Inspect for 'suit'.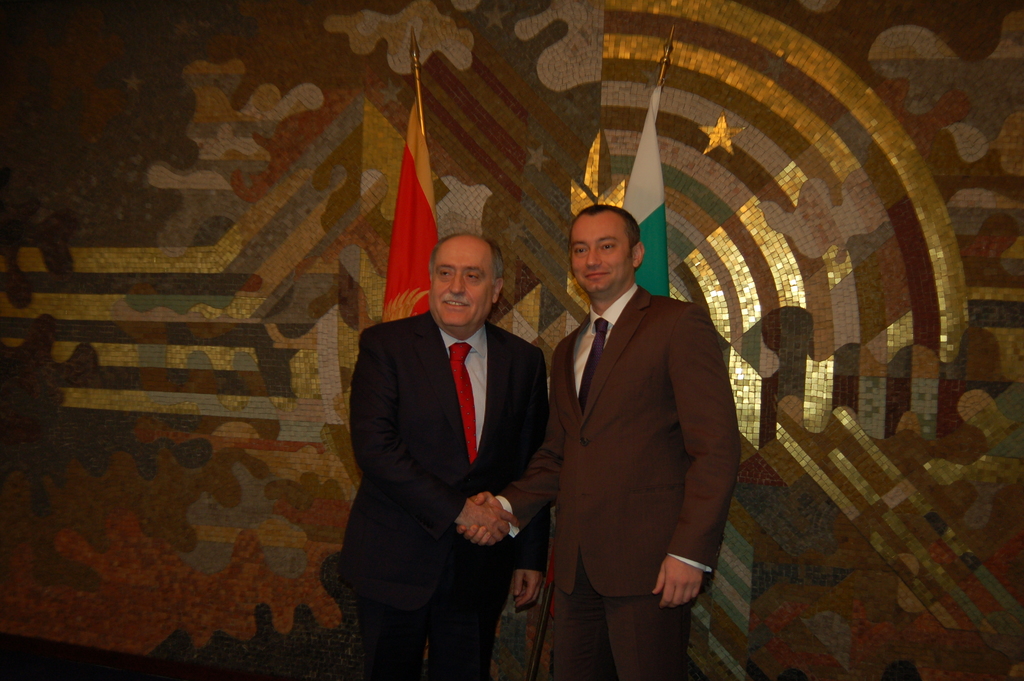
Inspection: left=340, top=304, right=548, bottom=680.
